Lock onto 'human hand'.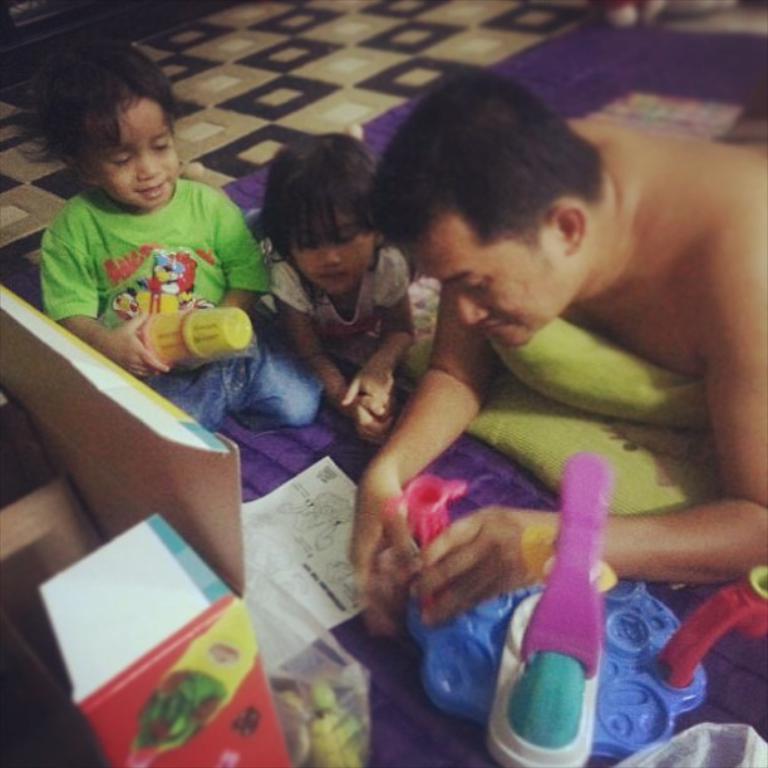
Locked: 375, 478, 596, 612.
